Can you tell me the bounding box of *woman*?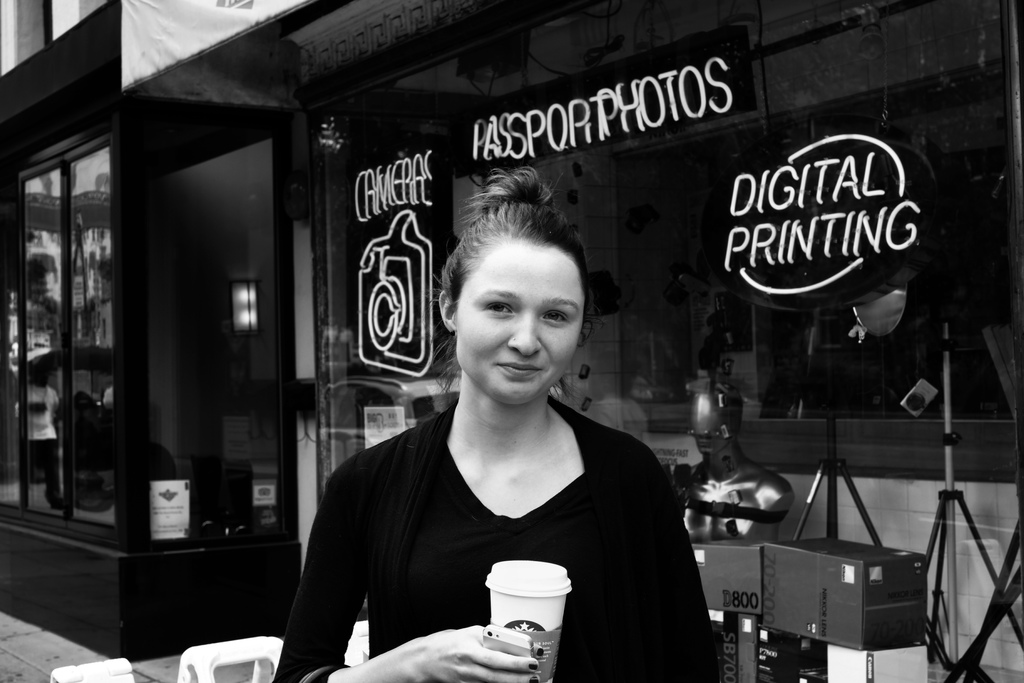
locate(312, 188, 691, 677).
